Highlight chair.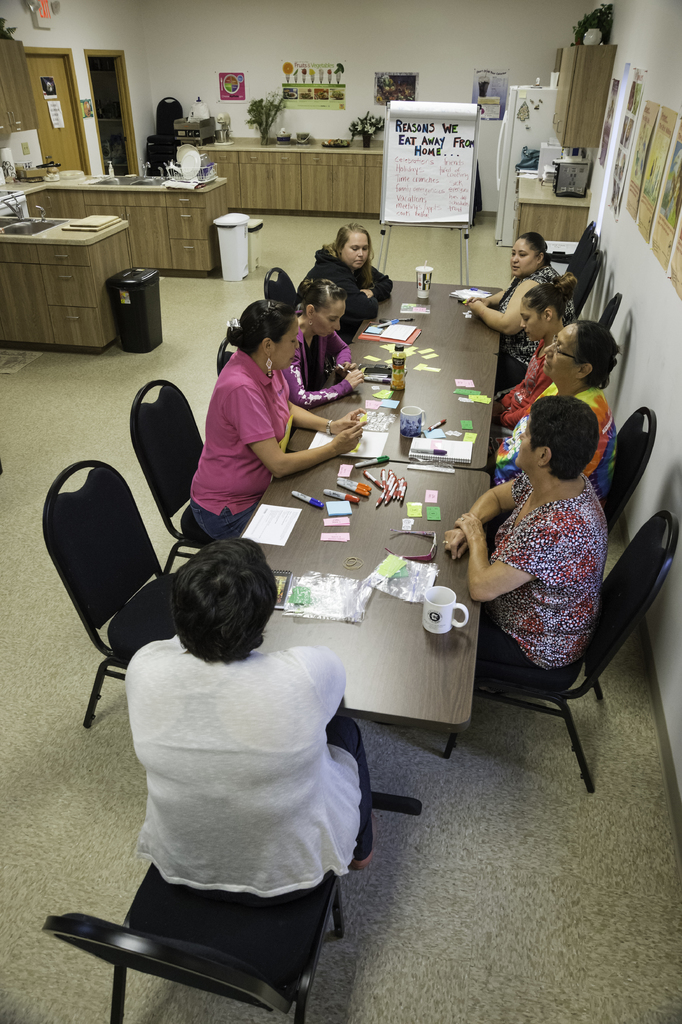
Highlighted region: l=568, t=249, r=603, b=323.
